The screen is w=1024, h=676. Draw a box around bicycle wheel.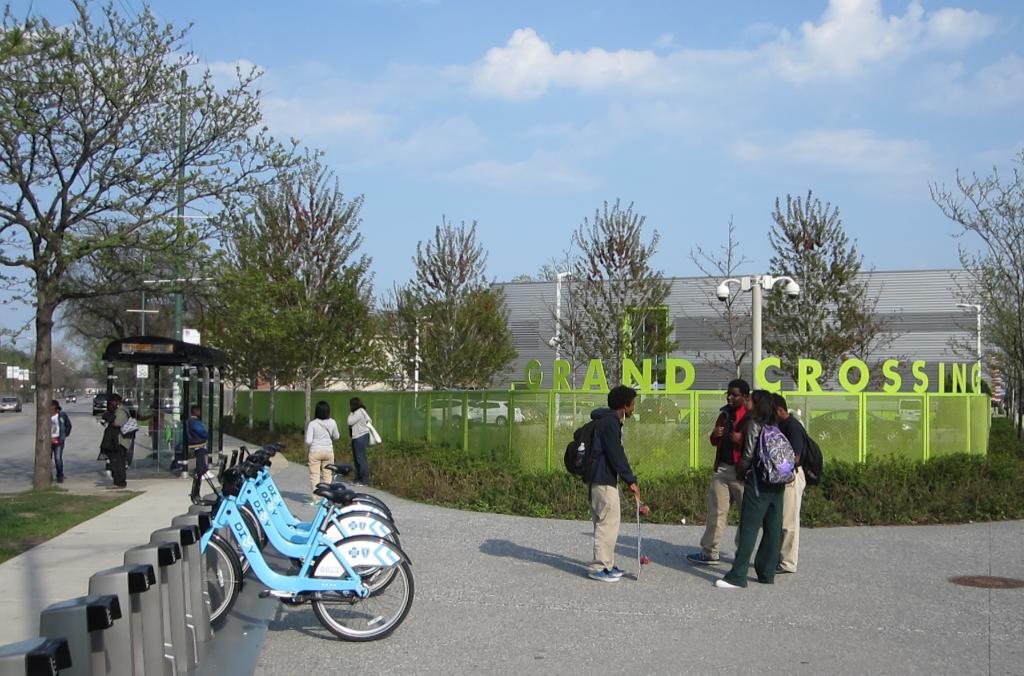
pyautogui.locateOnScreen(319, 499, 396, 577).
